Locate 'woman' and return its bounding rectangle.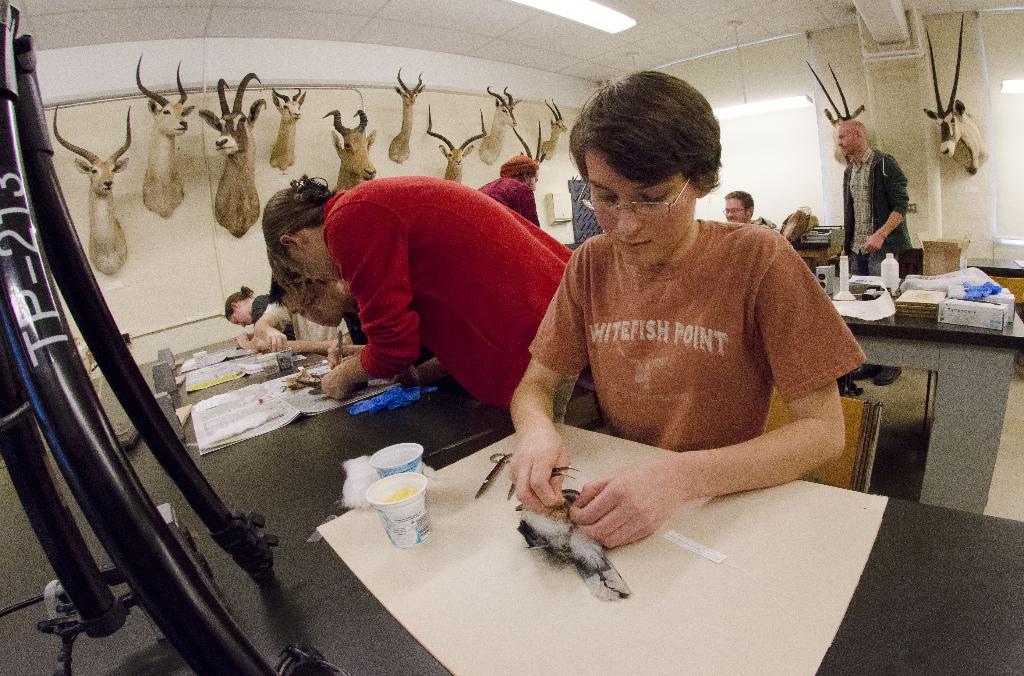
l=265, t=173, r=590, b=426.
